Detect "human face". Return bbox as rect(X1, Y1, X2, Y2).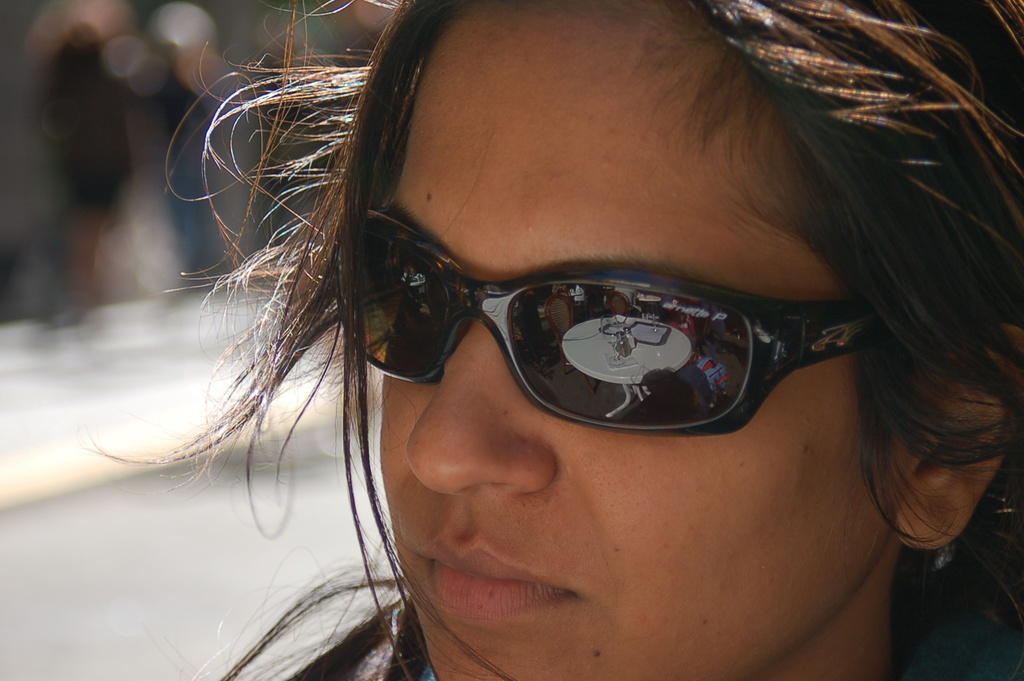
rect(381, 0, 903, 680).
